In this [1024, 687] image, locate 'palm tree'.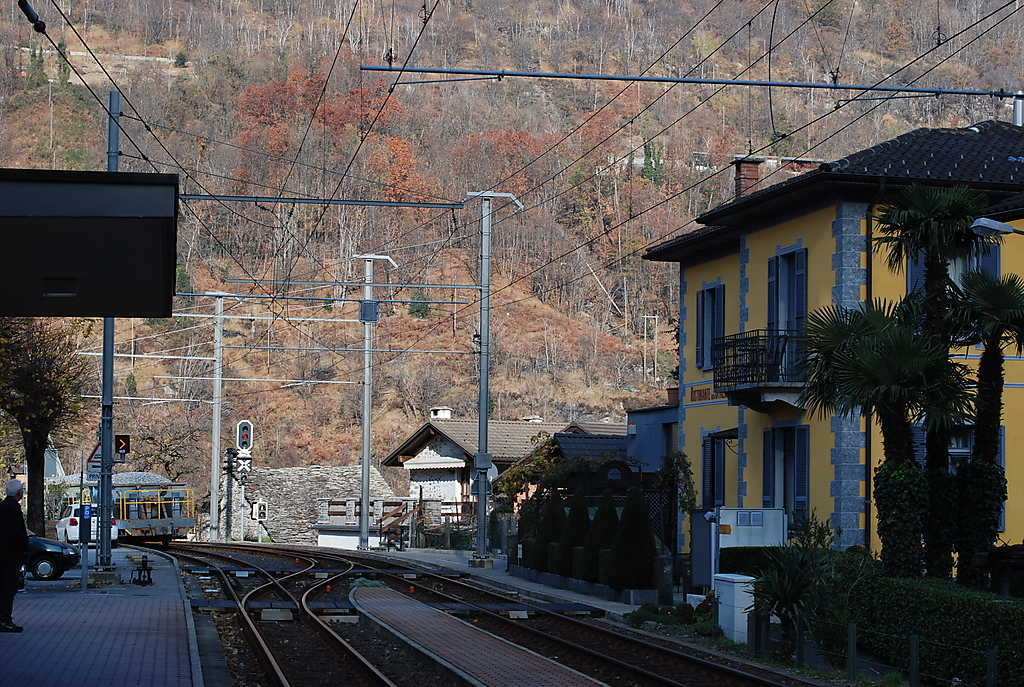
Bounding box: 564 437 660 568.
